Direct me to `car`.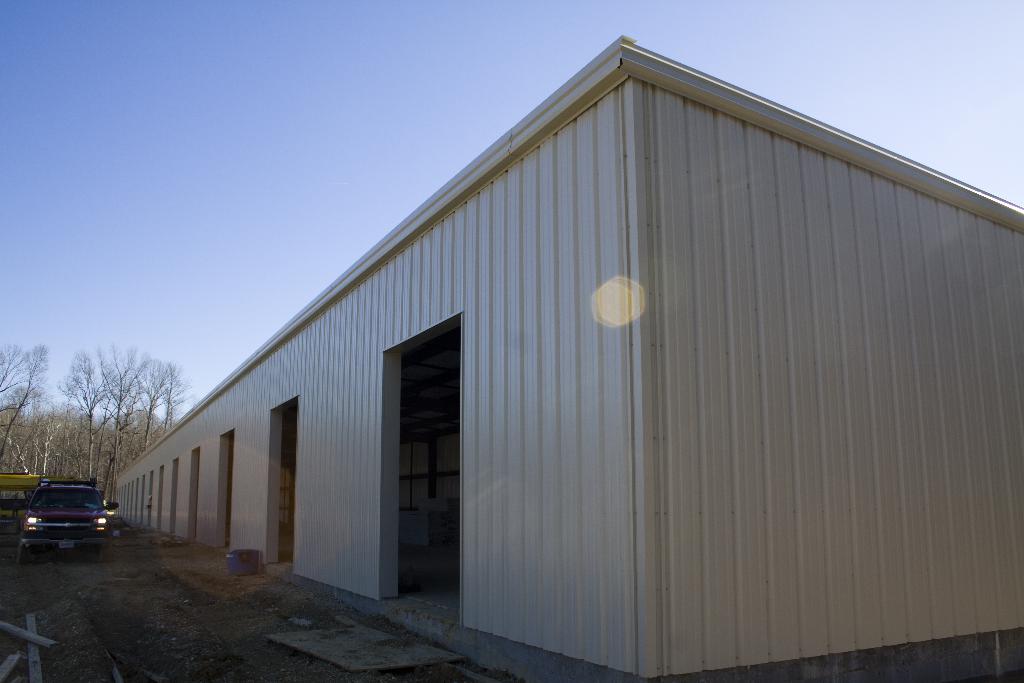
Direction: 11/479/108/555.
